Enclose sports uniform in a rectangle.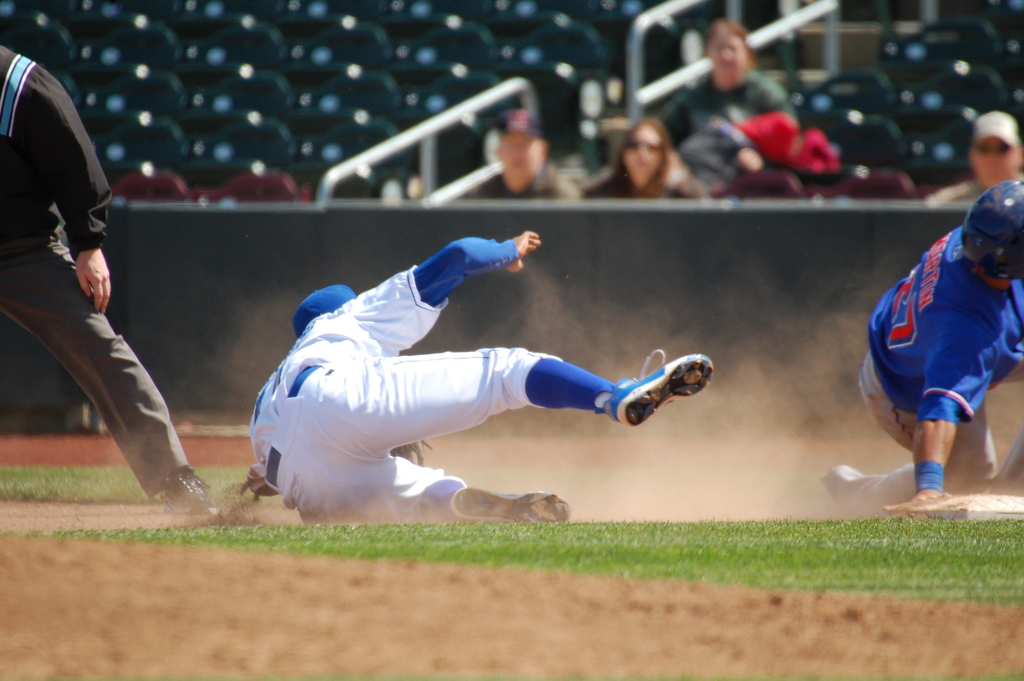
left=145, top=472, right=213, bottom=516.
